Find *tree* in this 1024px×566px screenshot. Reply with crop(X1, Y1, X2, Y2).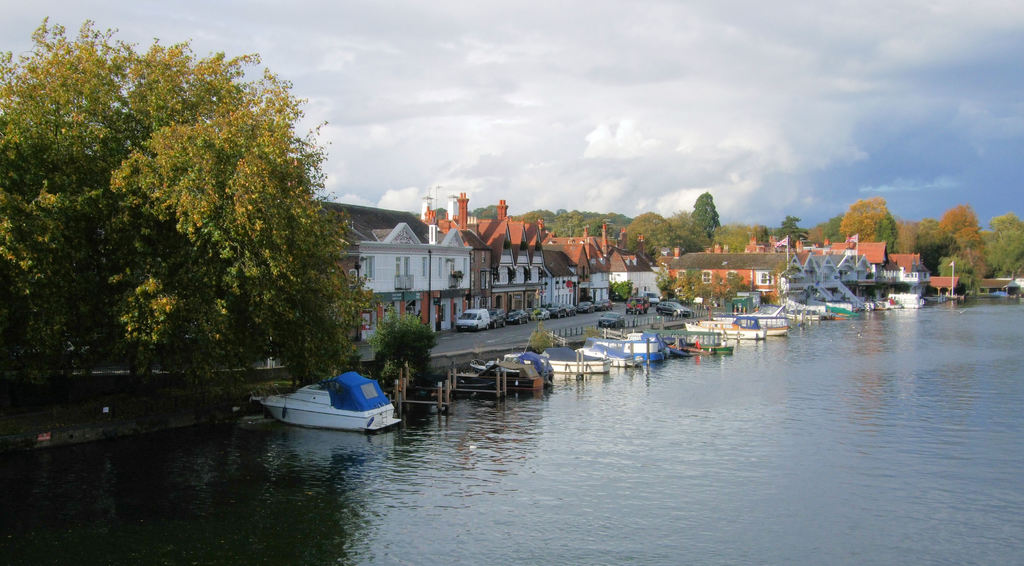
crop(287, 281, 339, 380).
